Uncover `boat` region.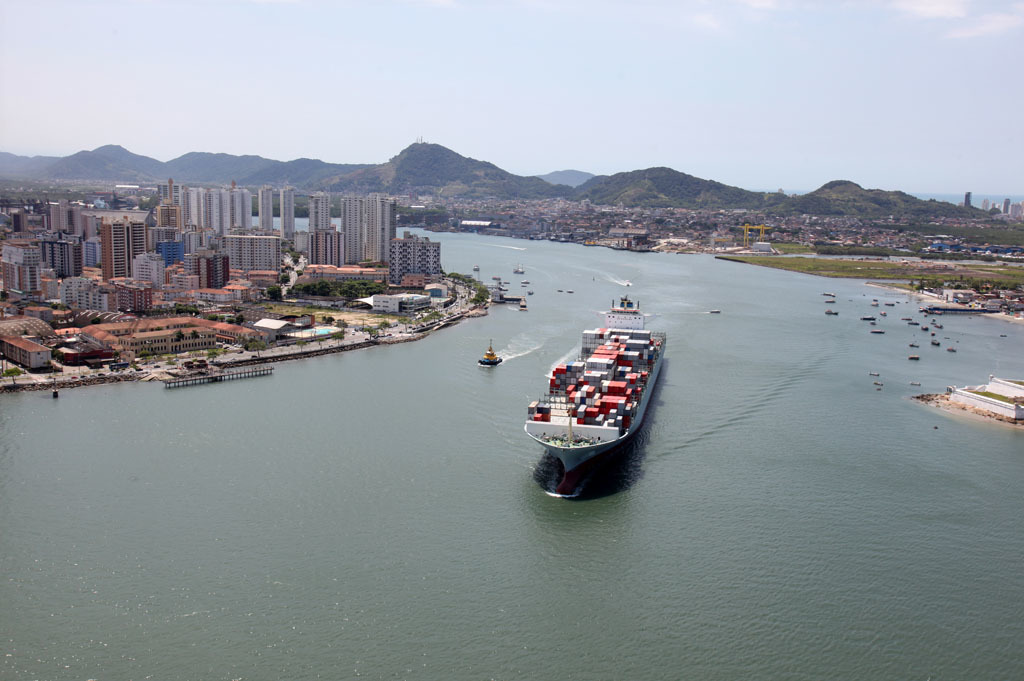
Uncovered: bbox(508, 266, 527, 270).
